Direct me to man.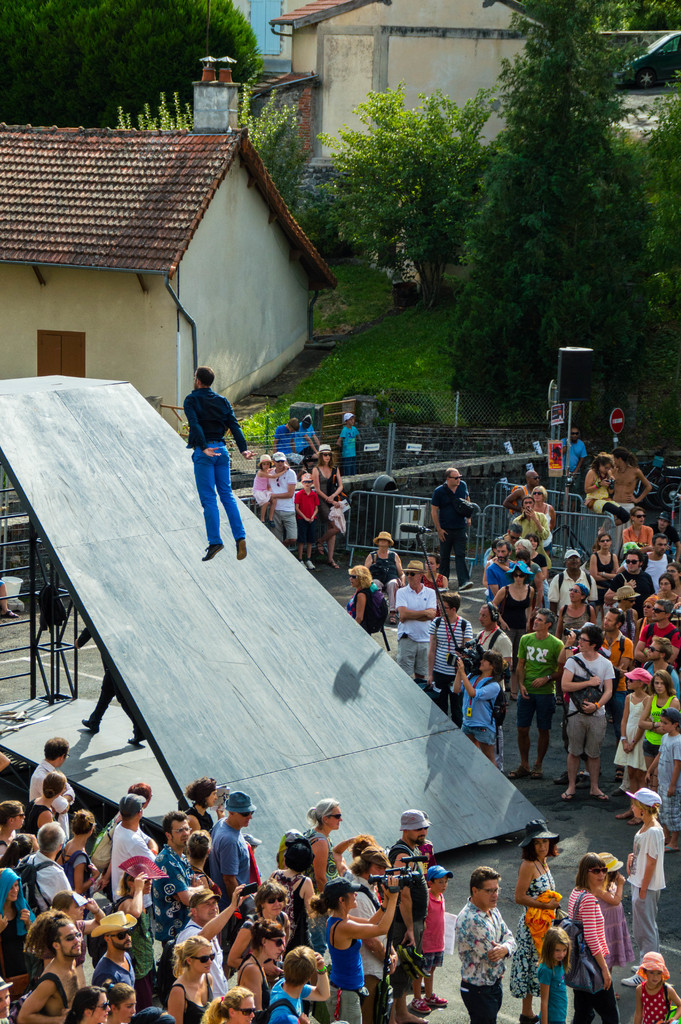
Direction: 389/808/427/1023.
